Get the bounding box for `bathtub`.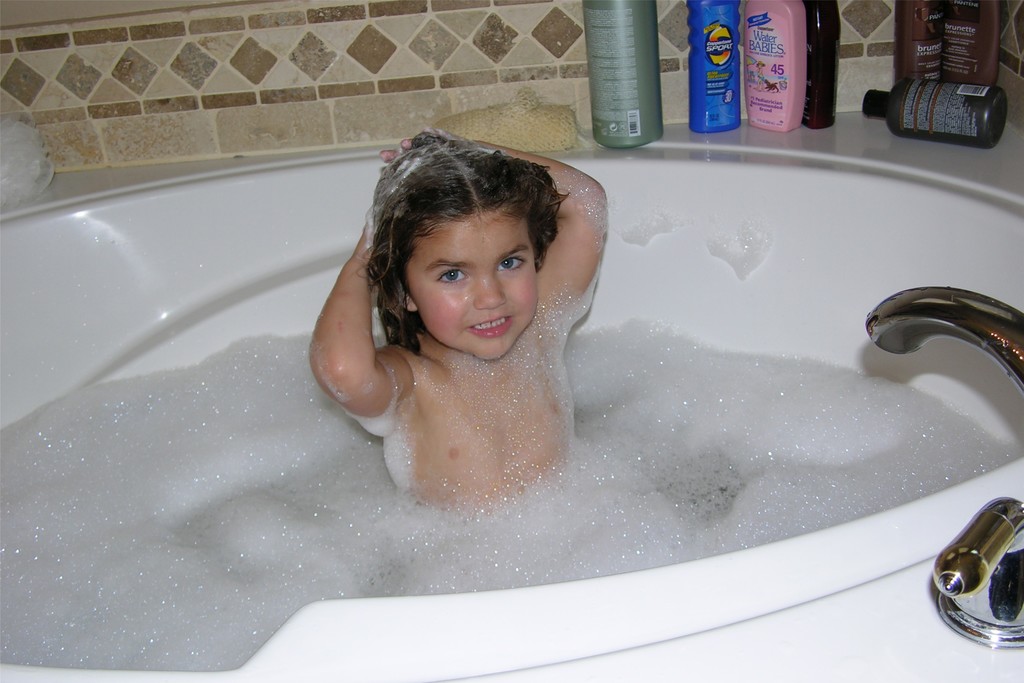
{"left": 0, "top": 109, "right": 1023, "bottom": 682}.
